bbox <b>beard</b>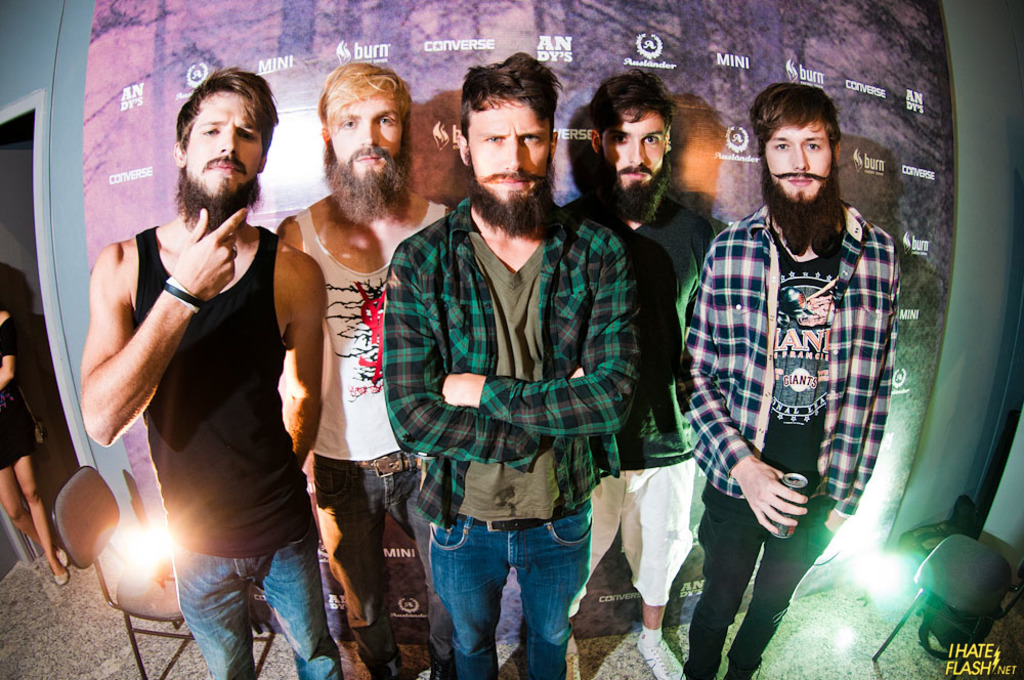
471,171,554,243
